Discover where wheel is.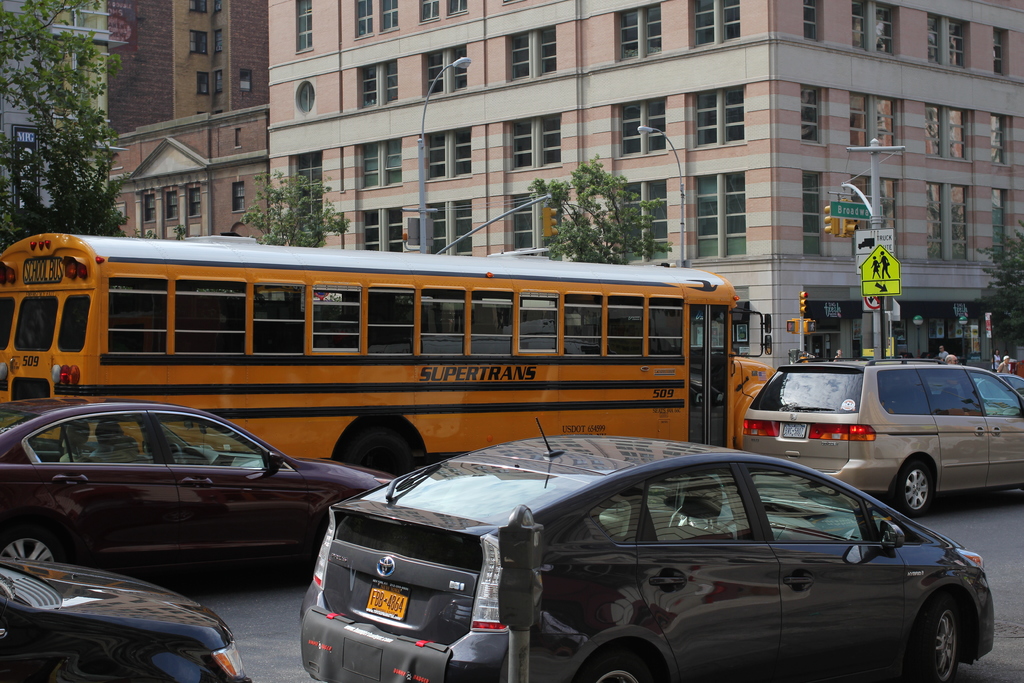
Discovered at BBox(172, 442, 184, 462).
